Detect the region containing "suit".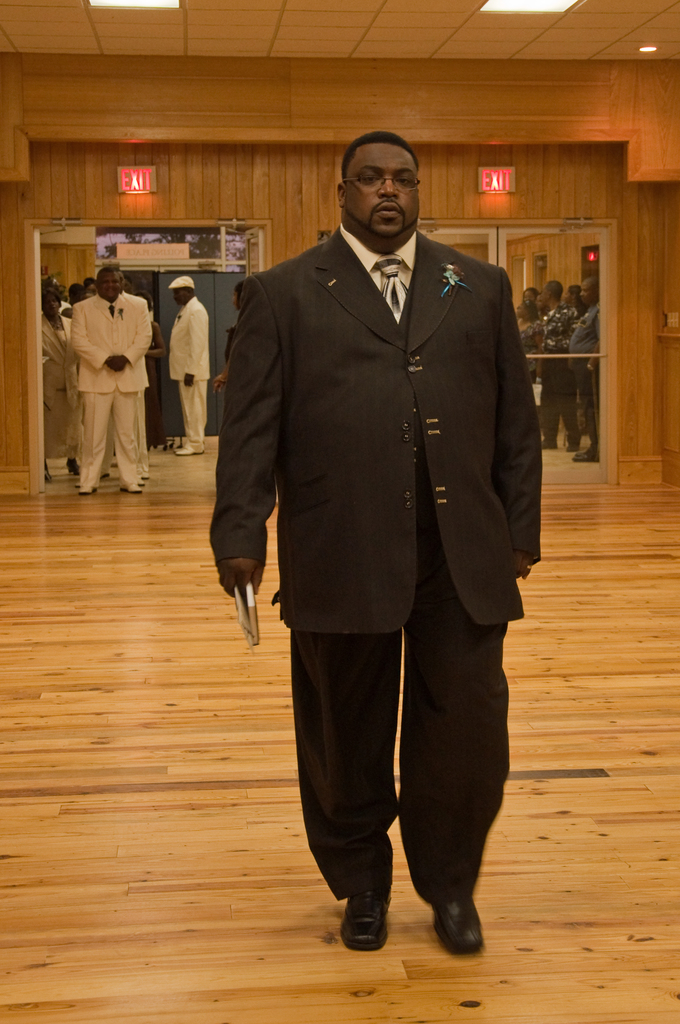
x1=163 y1=292 x2=211 y2=440.
